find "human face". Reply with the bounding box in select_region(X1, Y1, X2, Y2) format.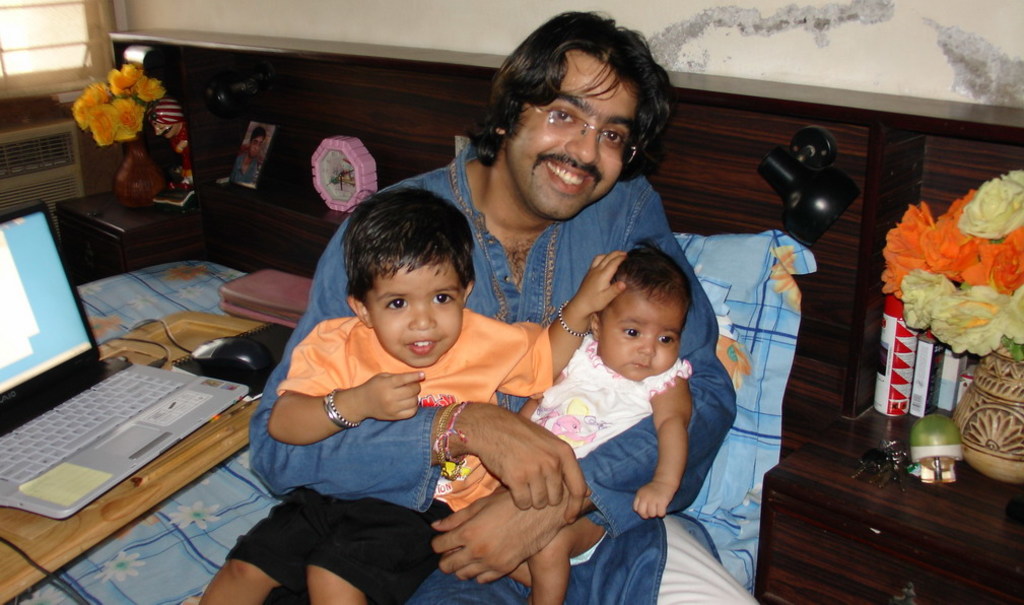
select_region(367, 260, 462, 372).
